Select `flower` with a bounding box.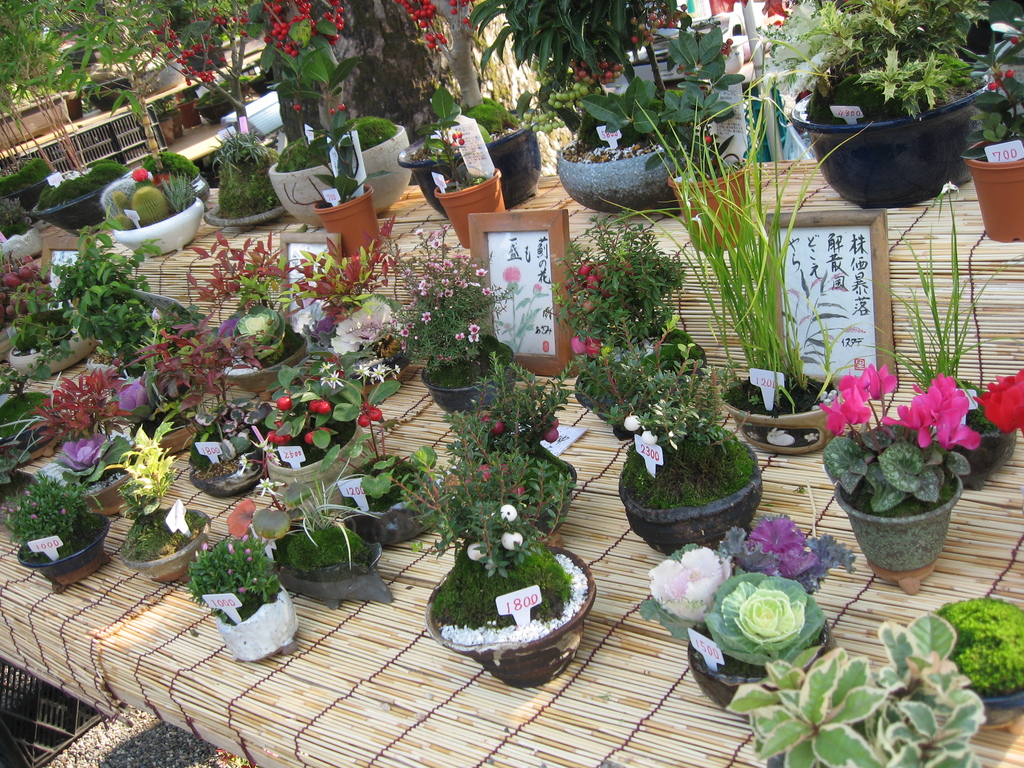
l=858, t=357, r=900, b=402.
